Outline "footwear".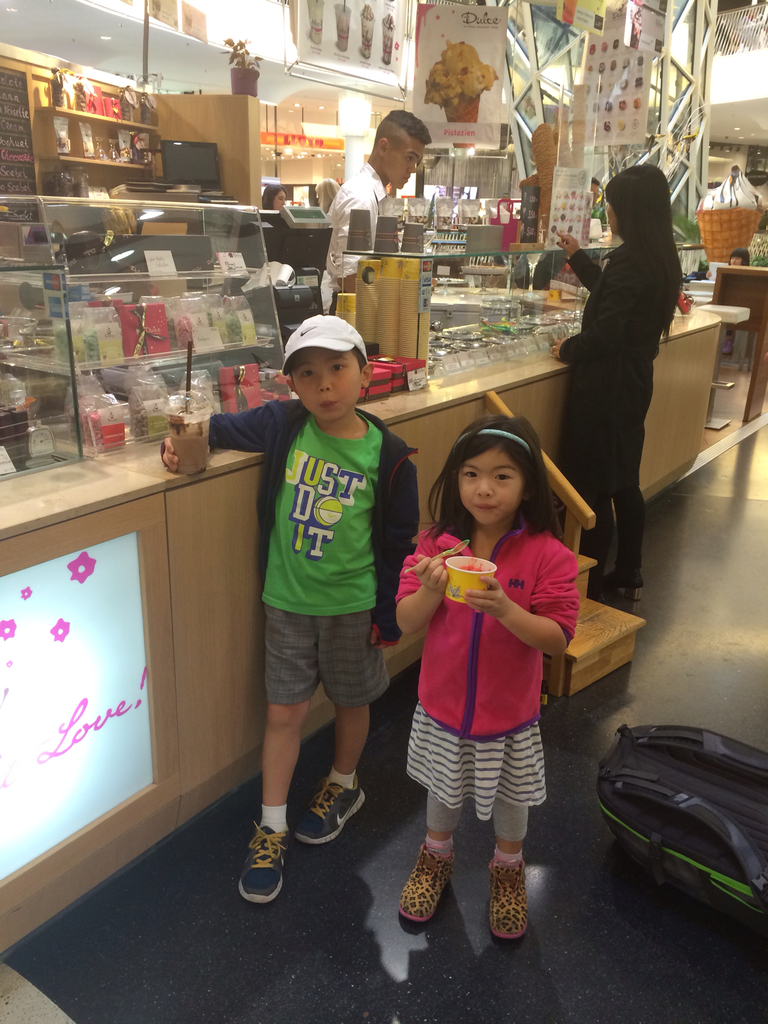
Outline: 294,775,364,847.
